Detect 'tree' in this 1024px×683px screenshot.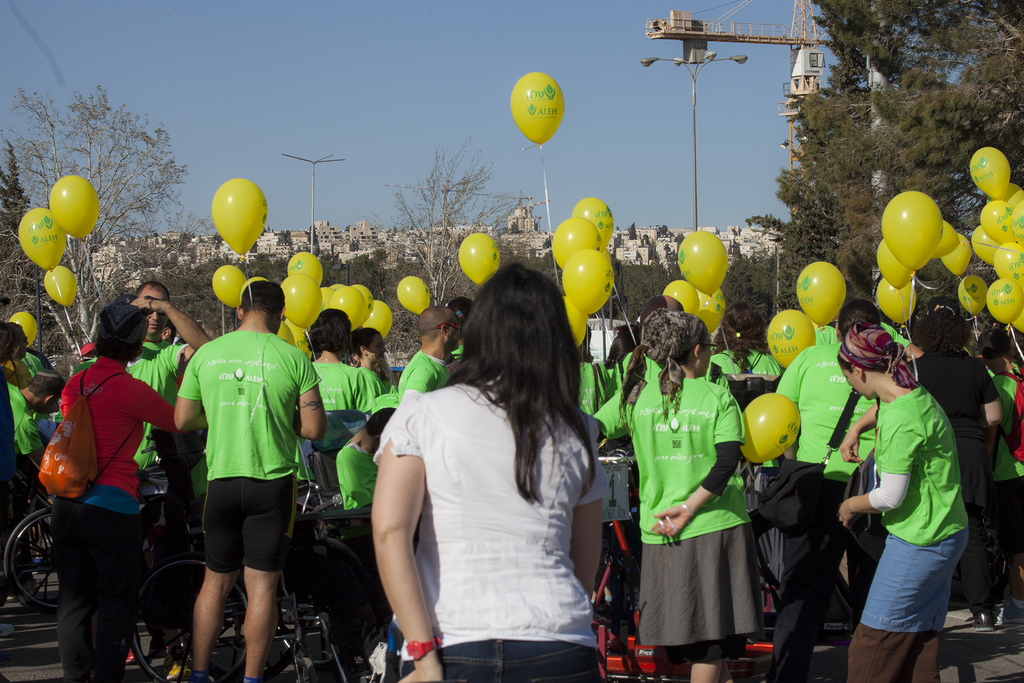
Detection: Rect(677, 233, 681, 243).
